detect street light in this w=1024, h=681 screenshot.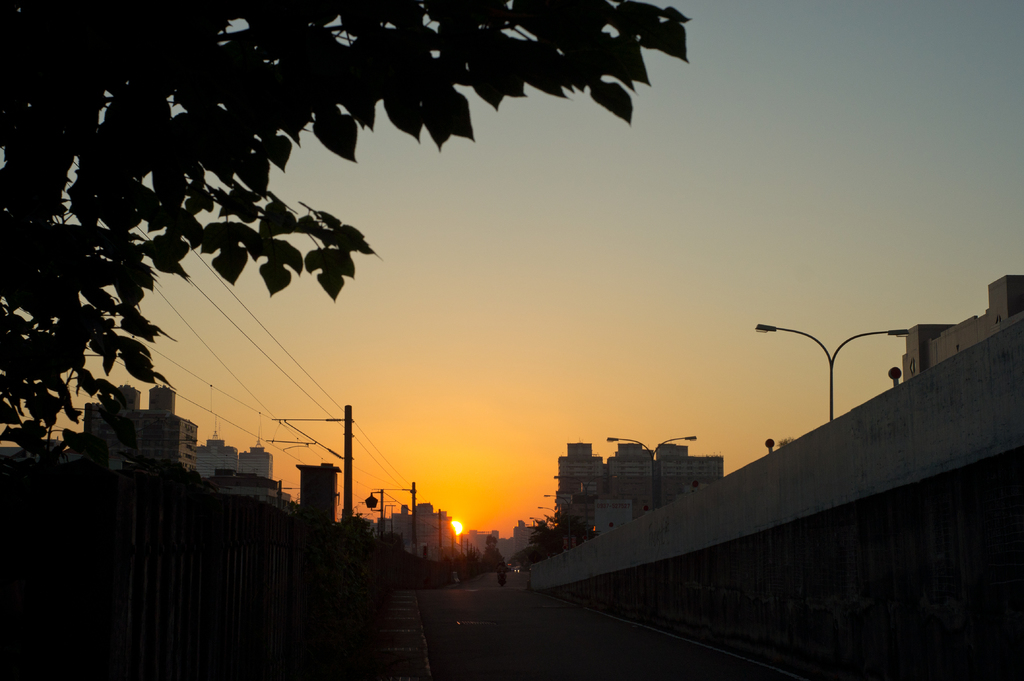
Detection: [x1=604, y1=436, x2=696, y2=508].
